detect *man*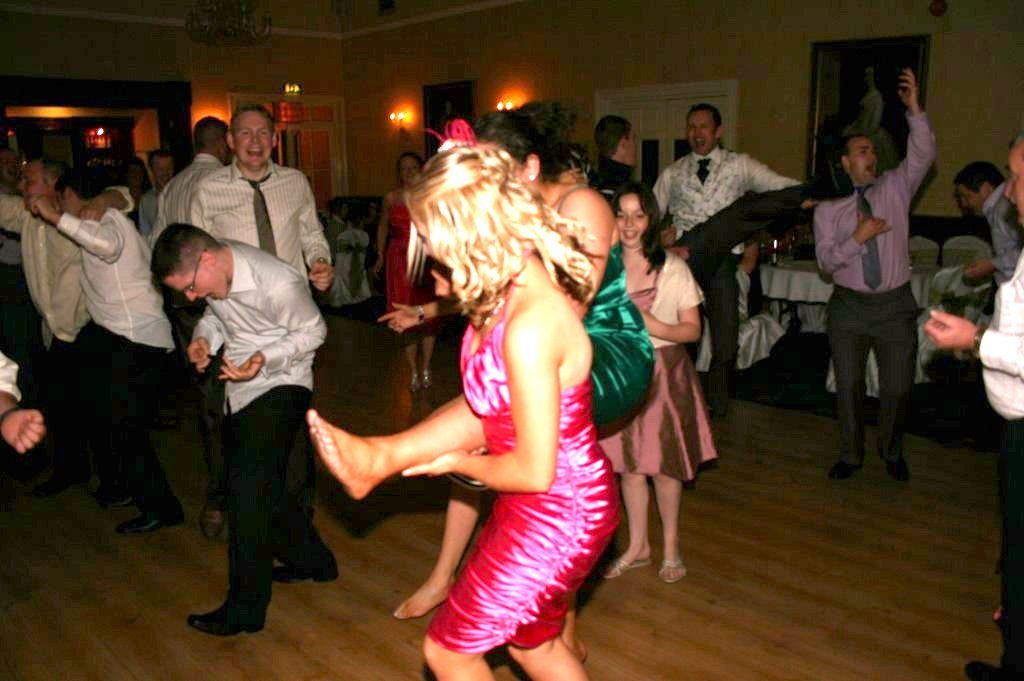
646,106,828,433
